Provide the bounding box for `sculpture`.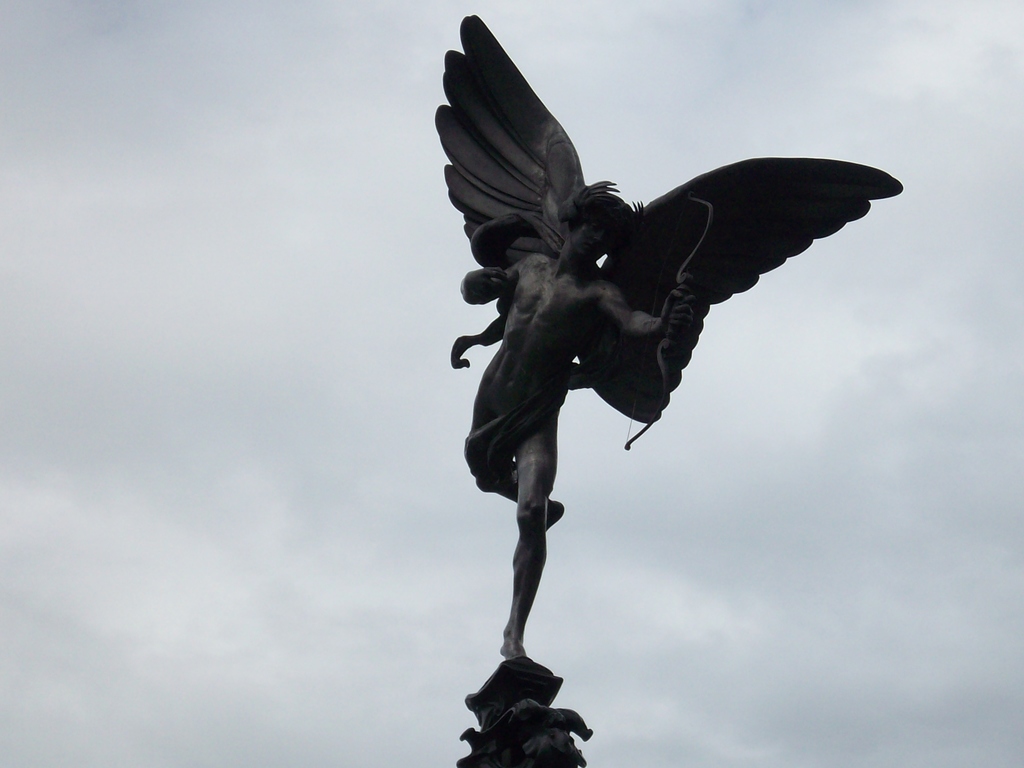
(left=412, top=6, right=925, bottom=658).
